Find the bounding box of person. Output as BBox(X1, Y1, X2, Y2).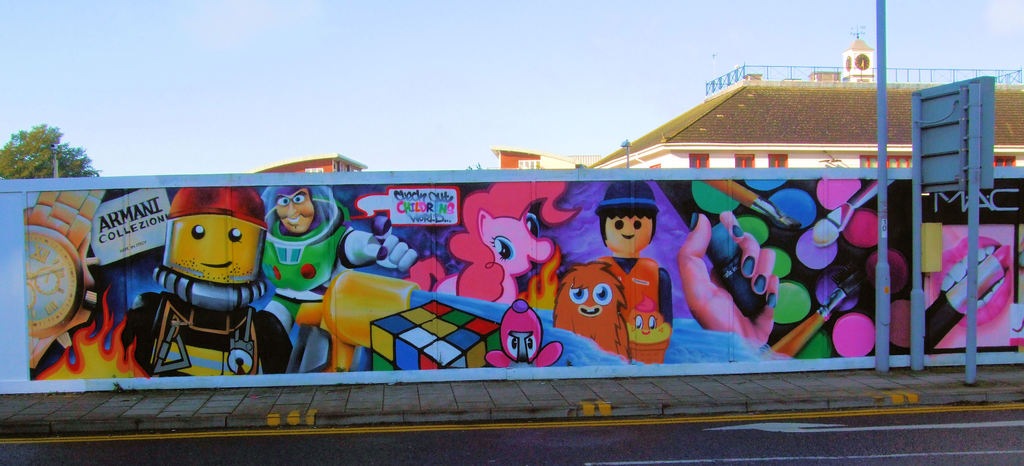
BBox(586, 182, 674, 364).
